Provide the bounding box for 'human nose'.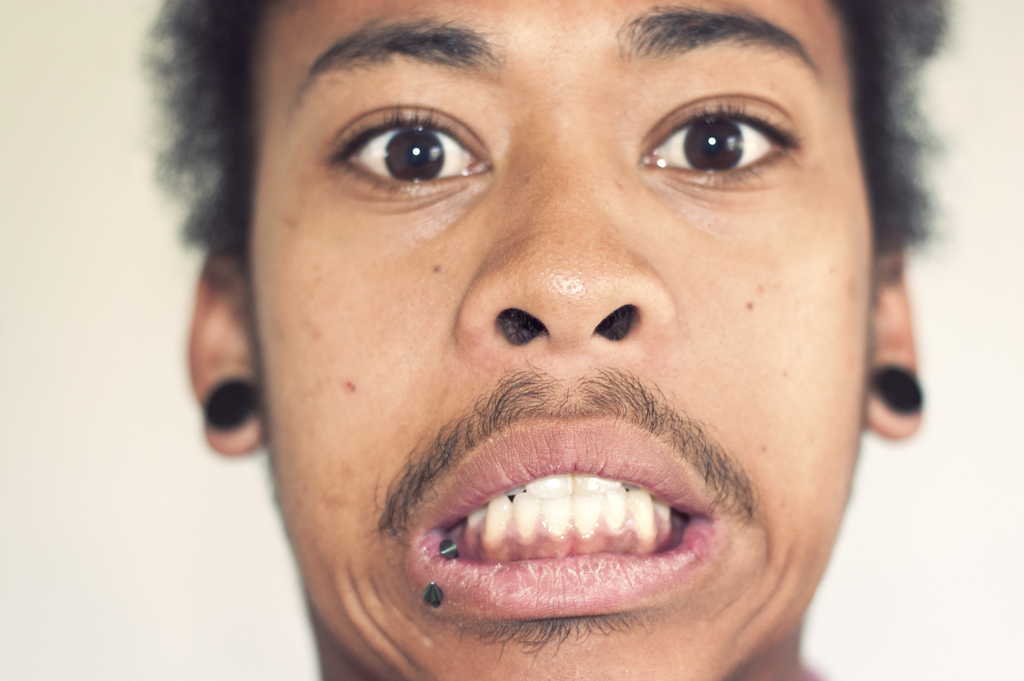
449 124 682 358.
